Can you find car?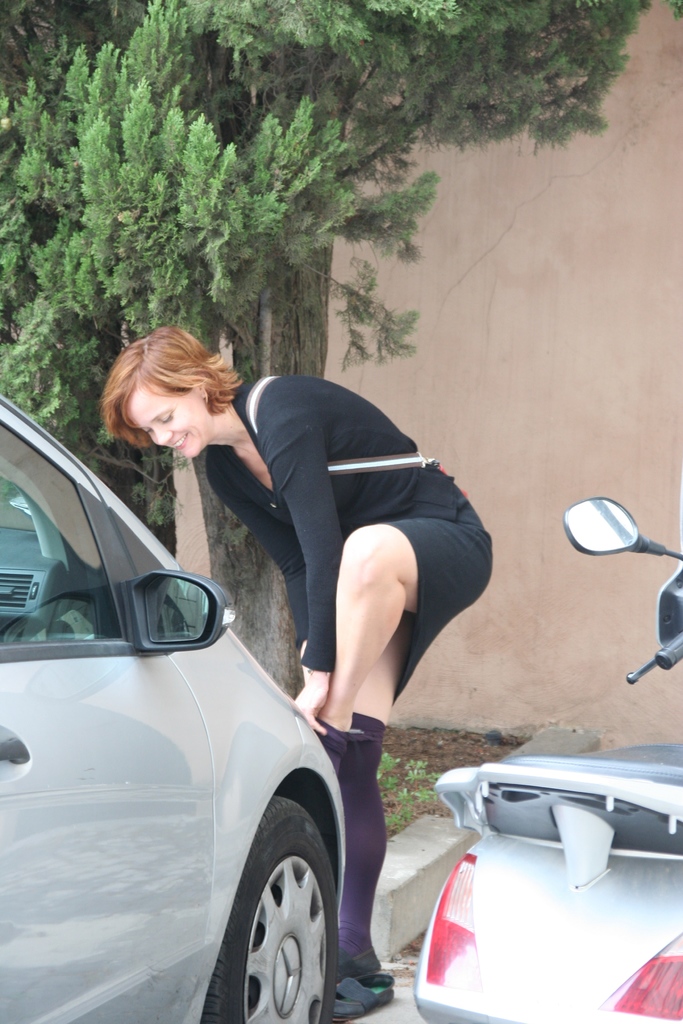
Yes, bounding box: [x1=20, y1=342, x2=391, y2=1023].
